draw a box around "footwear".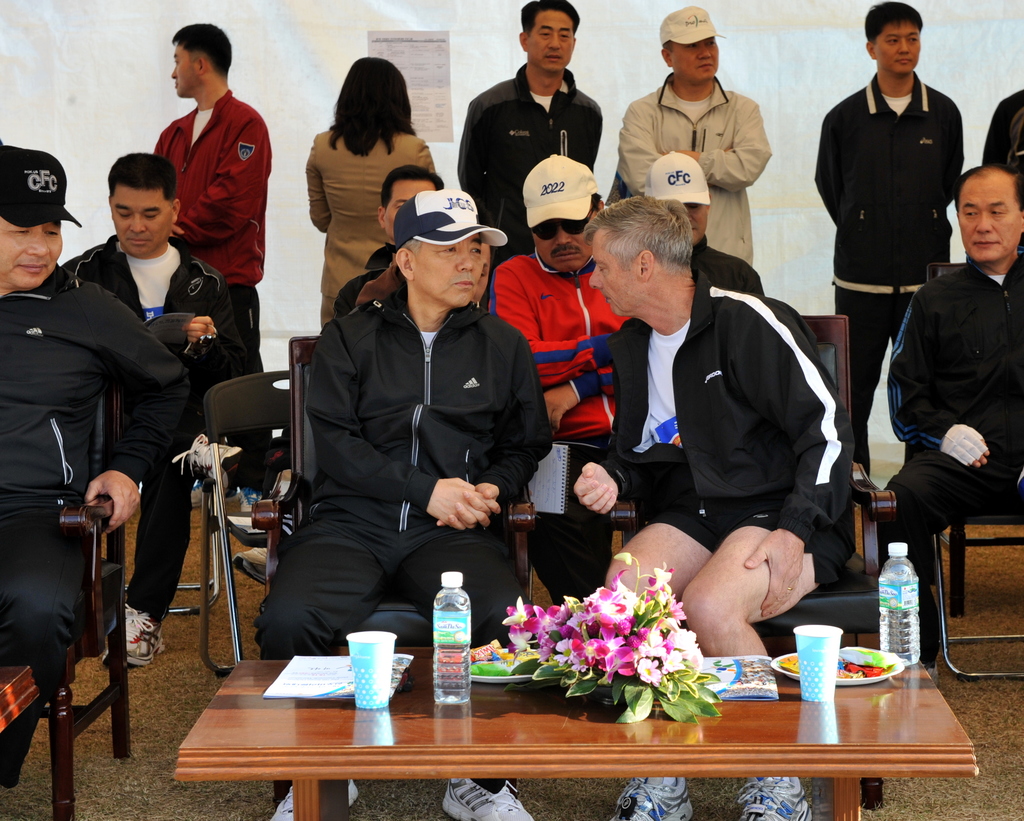
BBox(224, 507, 270, 551).
